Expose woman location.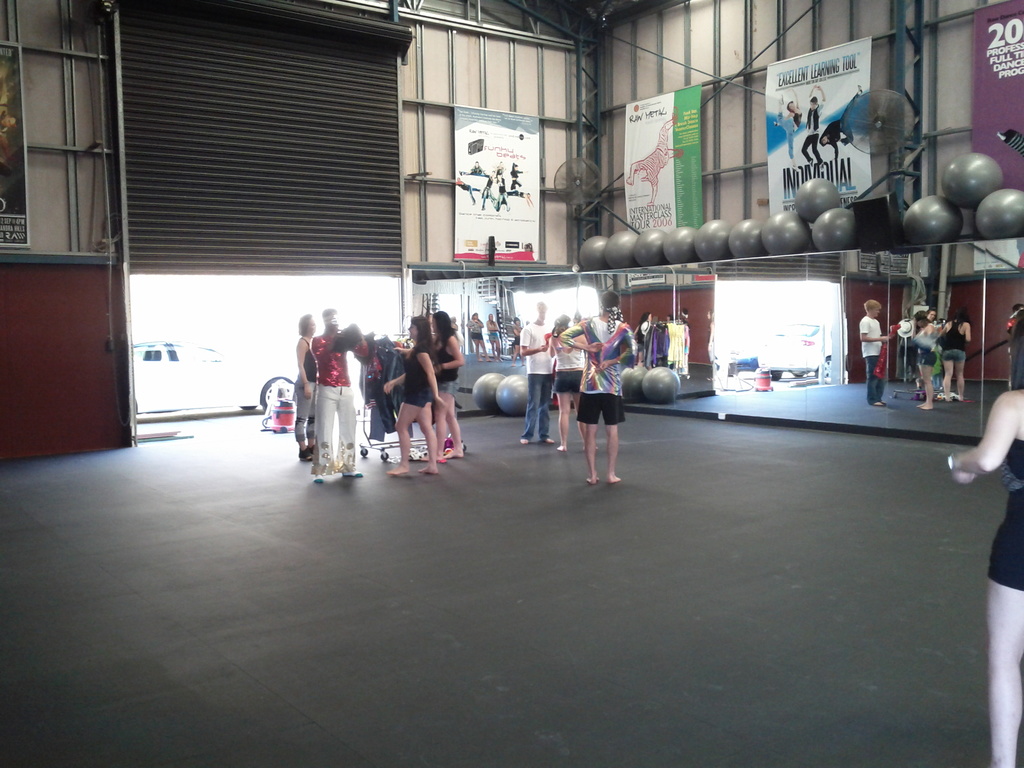
Exposed at 484:312:504:360.
